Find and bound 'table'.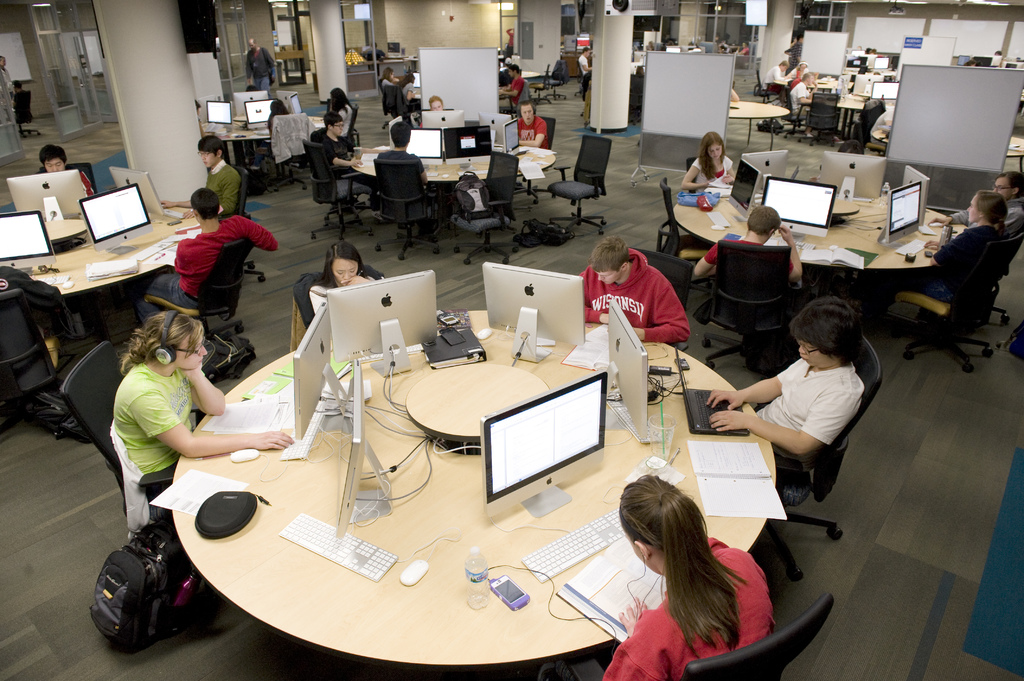
Bound: 674, 197, 970, 311.
